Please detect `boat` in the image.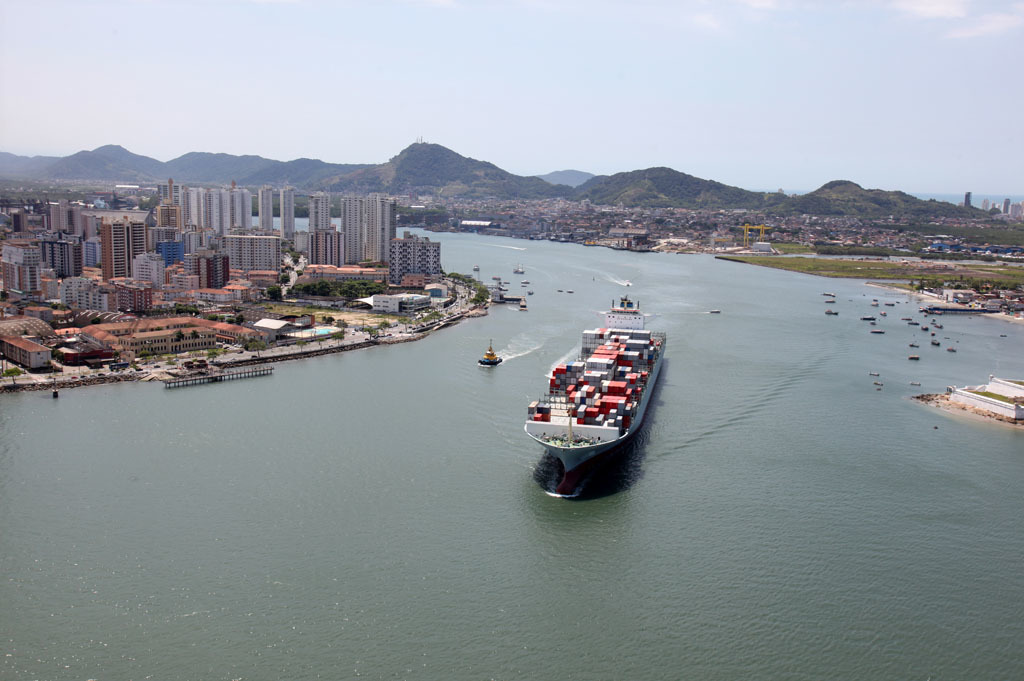
pyautogui.locateOnScreen(830, 298, 841, 302).
